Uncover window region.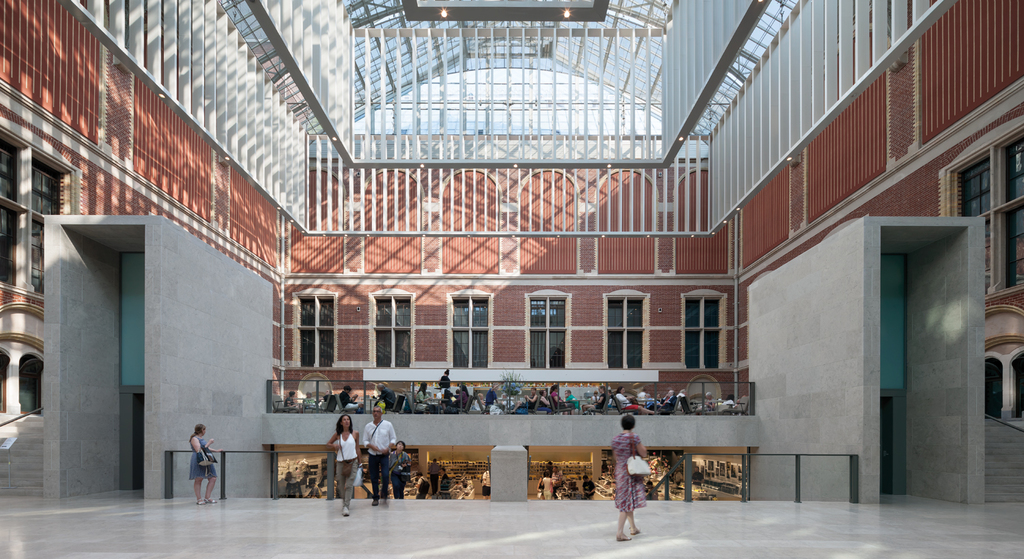
Uncovered: left=532, top=303, right=565, bottom=369.
